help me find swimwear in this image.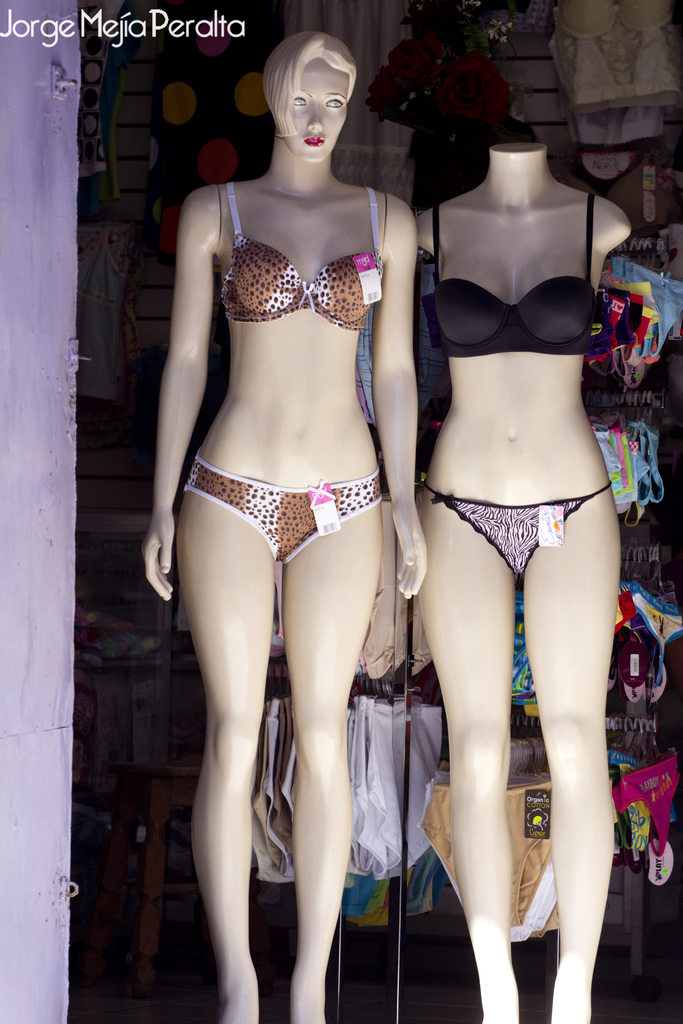
Found it: 179, 470, 386, 563.
